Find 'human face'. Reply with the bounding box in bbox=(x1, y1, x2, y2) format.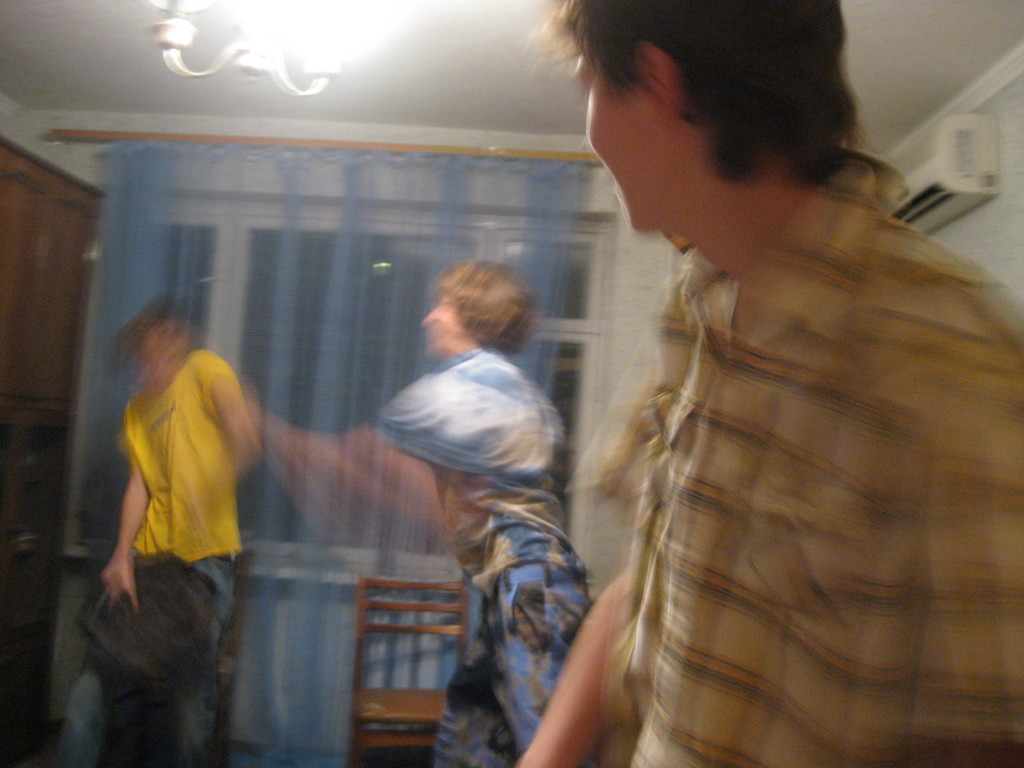
bbox=(570, 18, 671, 230).
